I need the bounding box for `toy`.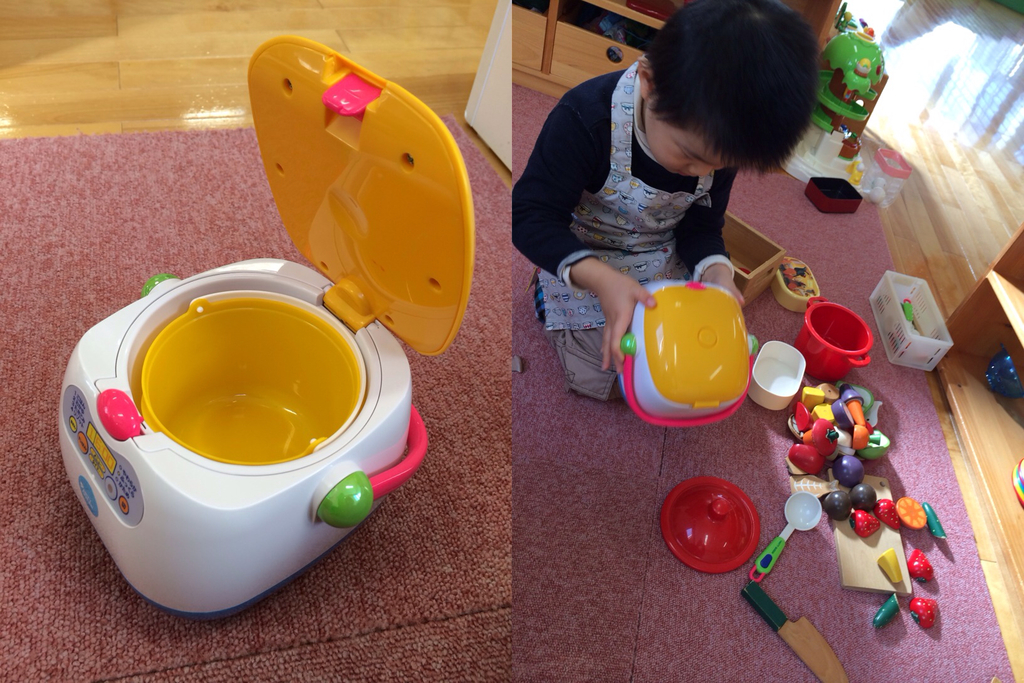
Here it is: bbox=[850, 508, 888, 533].
